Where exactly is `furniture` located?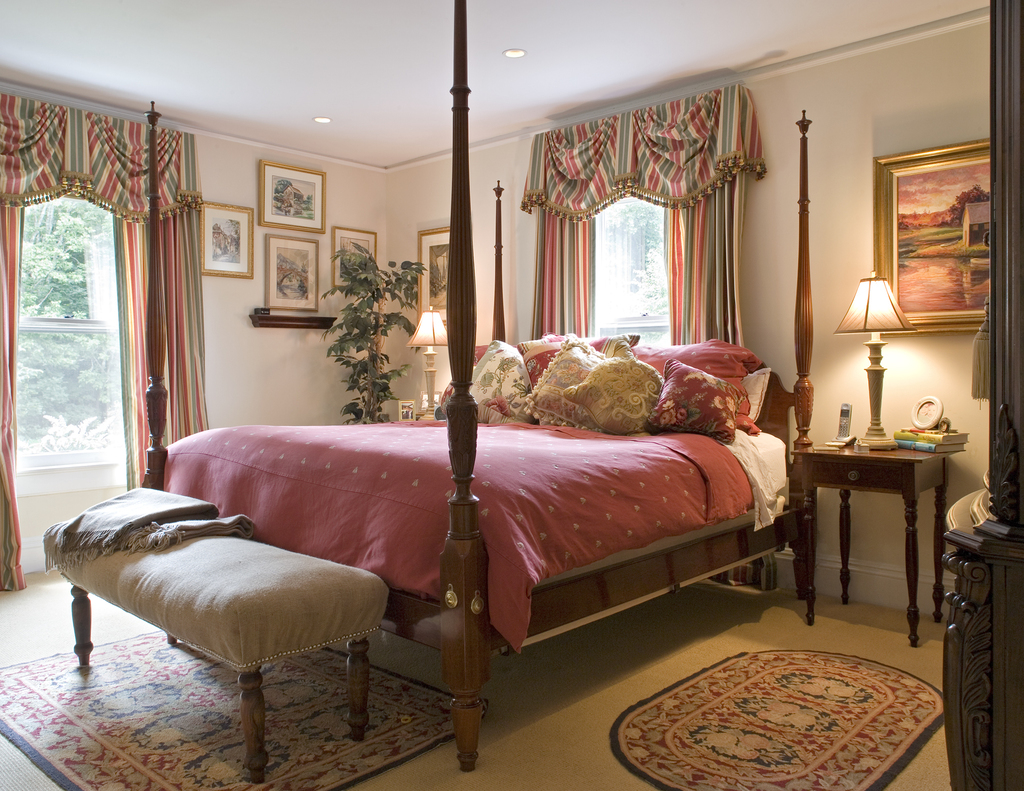
Its bounding box is bbox=[144, 0, 813, 772].
